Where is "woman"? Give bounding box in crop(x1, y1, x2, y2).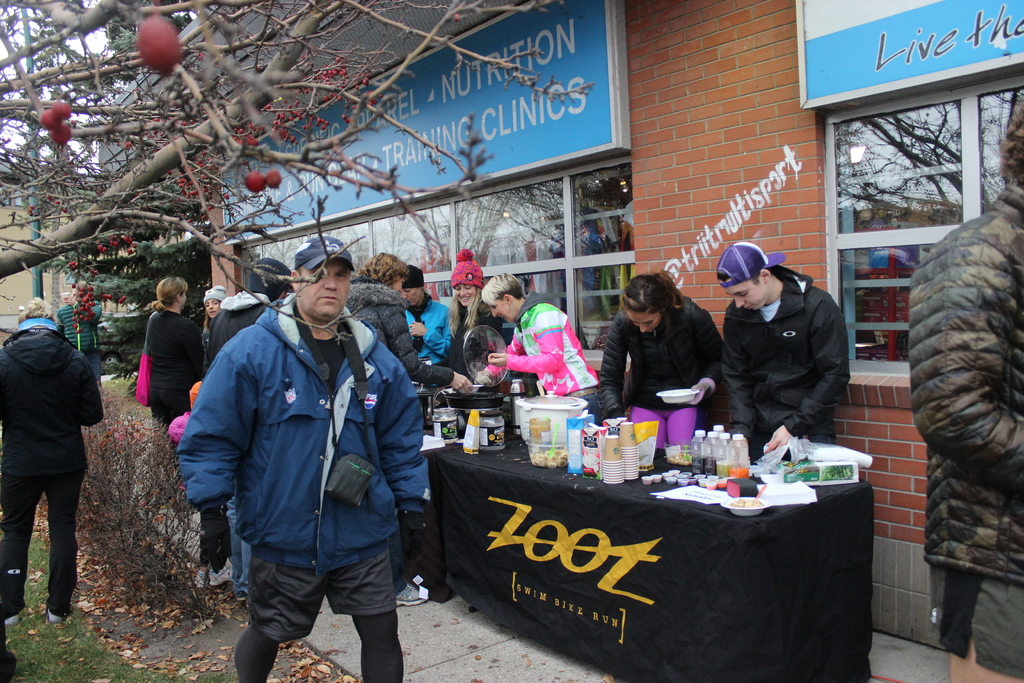
crop(477, 274, 604, 415).
